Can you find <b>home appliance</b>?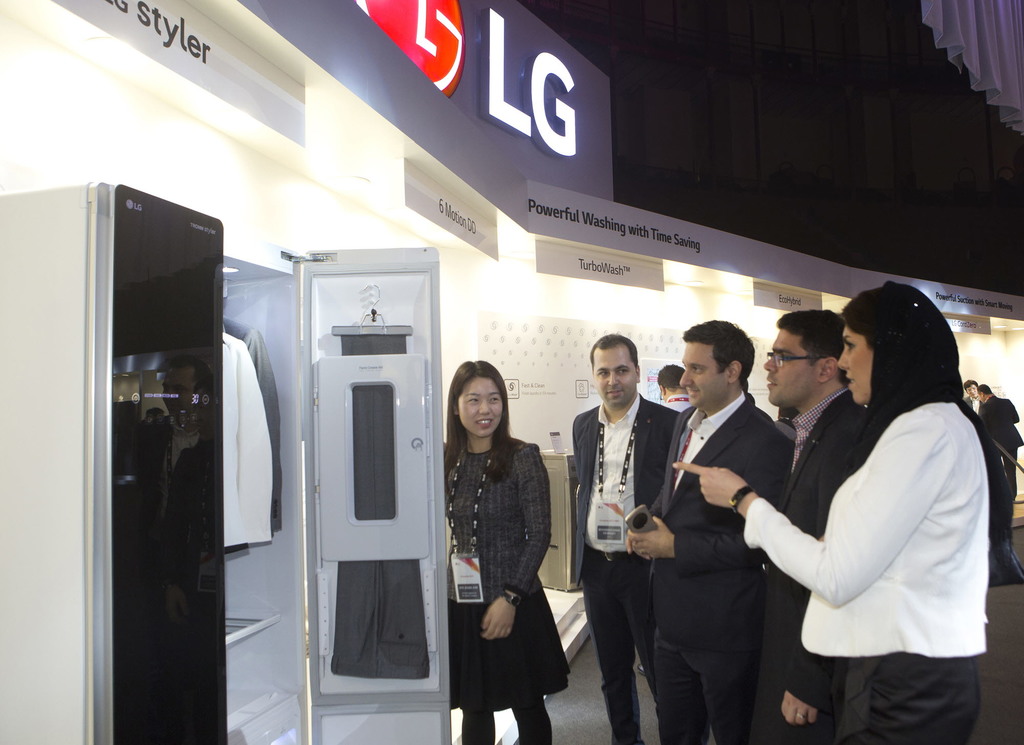
Yes, bounding box: bbox=[536, 451, 574, 592].
